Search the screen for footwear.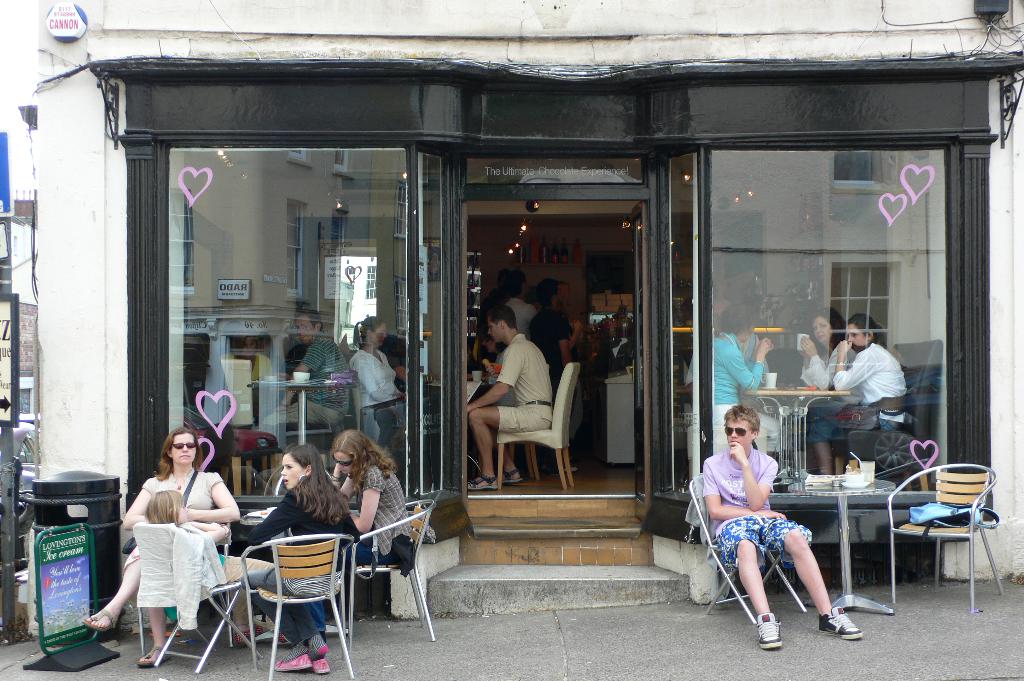
Found at <region>312, 656, 335, 676</region>.
